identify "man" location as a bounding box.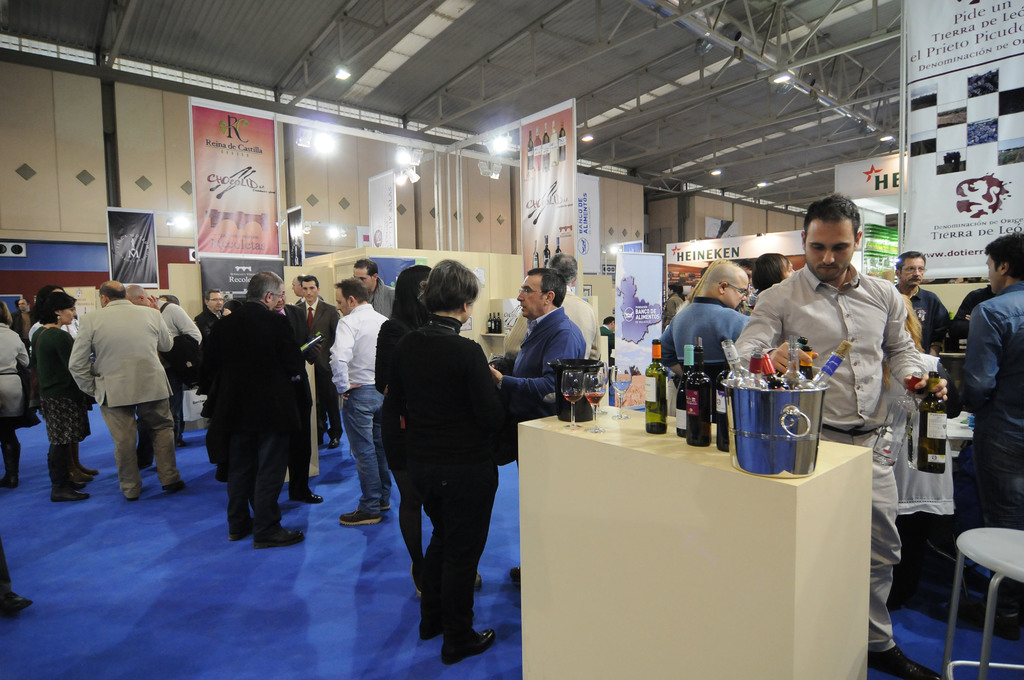
[506,249,600,369].
